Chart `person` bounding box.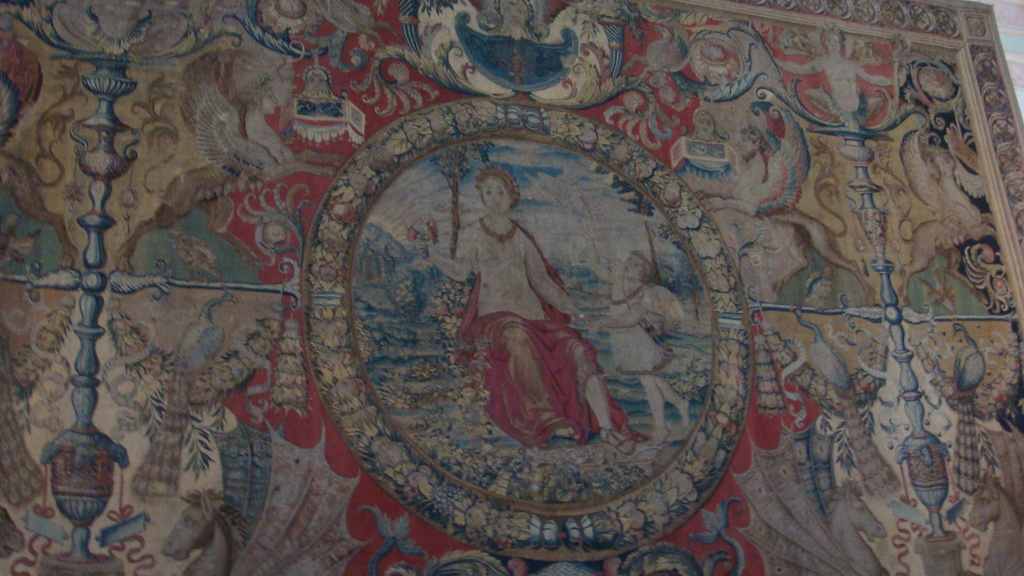
Charted: <region>409, 168, 645, 444</region>.
